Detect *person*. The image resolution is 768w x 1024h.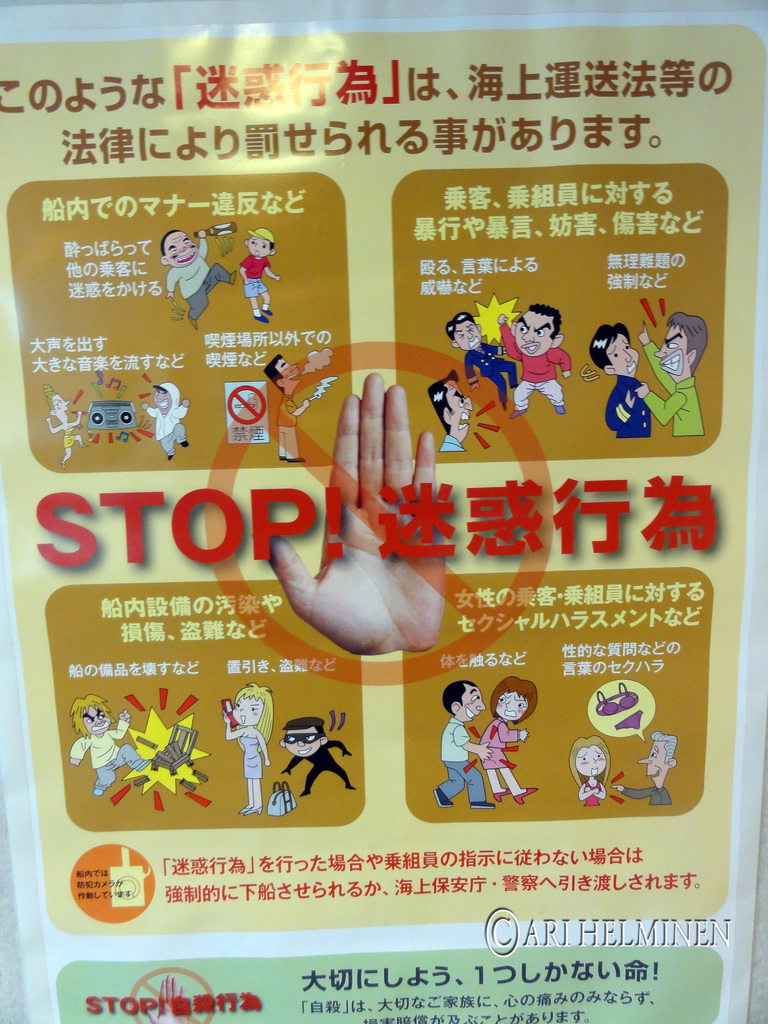
588, 321, 652, 436.
